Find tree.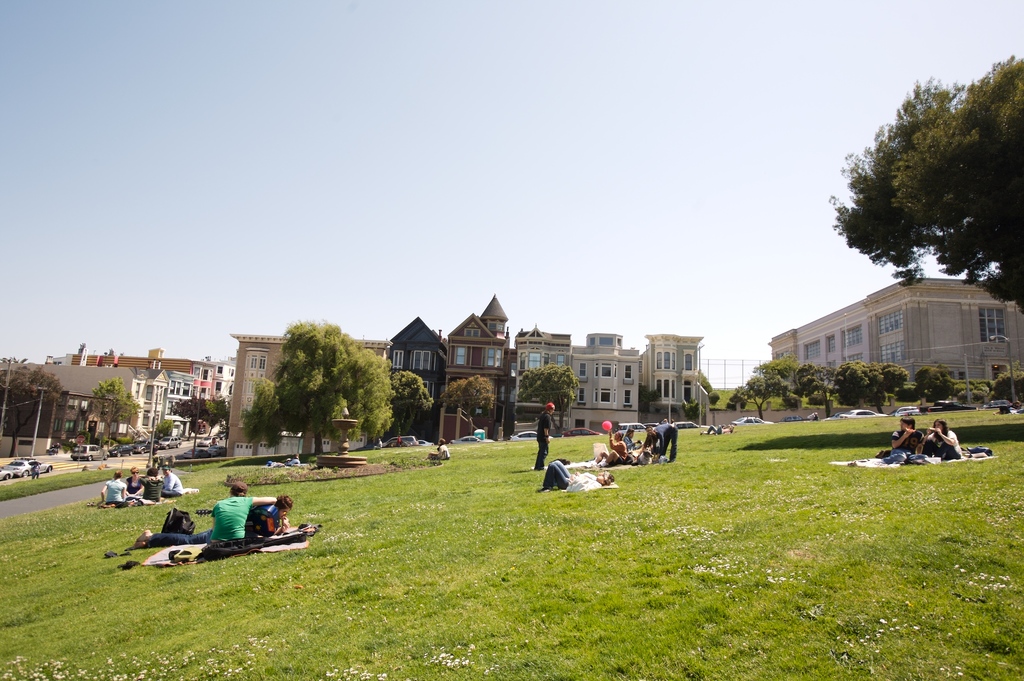
[x1=243, y1=320, x2=390, y2=455].
